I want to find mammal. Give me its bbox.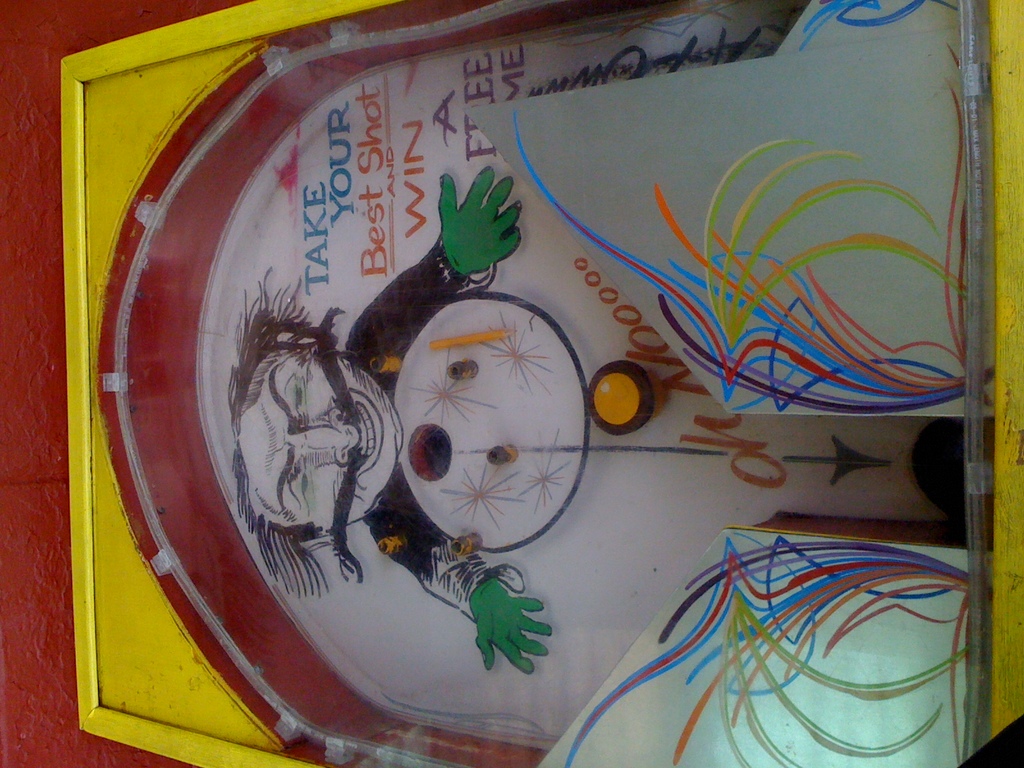
left=225, top=166, right=590, bottom=666.
